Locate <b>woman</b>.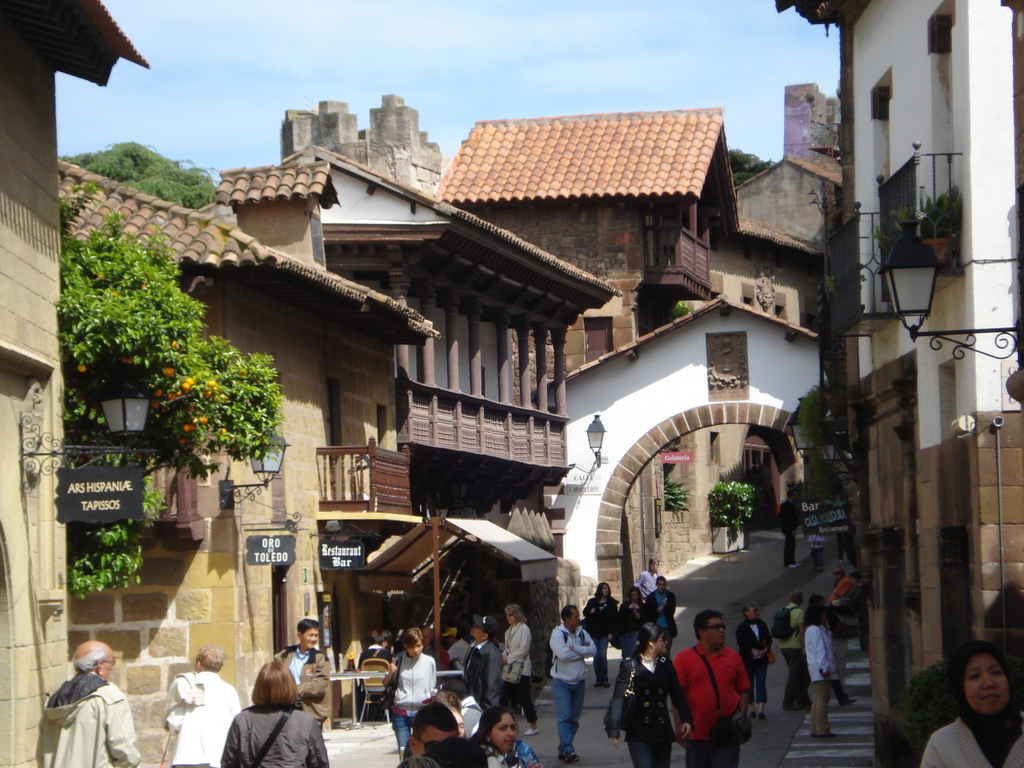
Bounding box: {"left": 735, "top": 600, "right": 775, "bottom": 719}.
